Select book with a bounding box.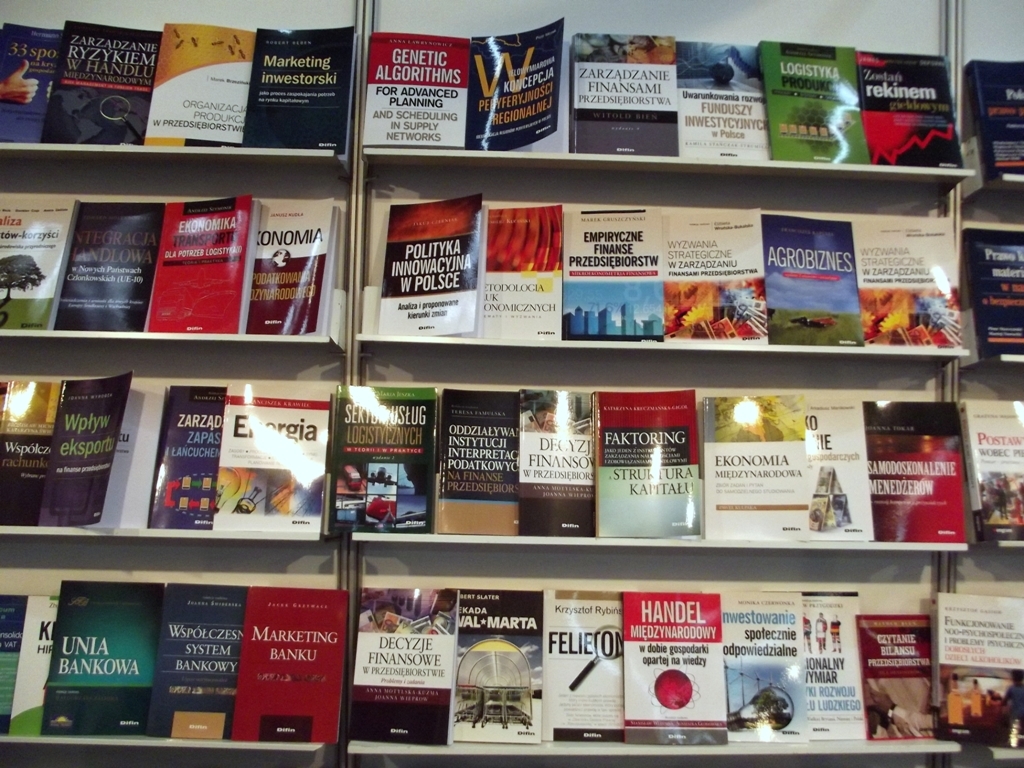
bbox=[541, 590, 622, 750].
